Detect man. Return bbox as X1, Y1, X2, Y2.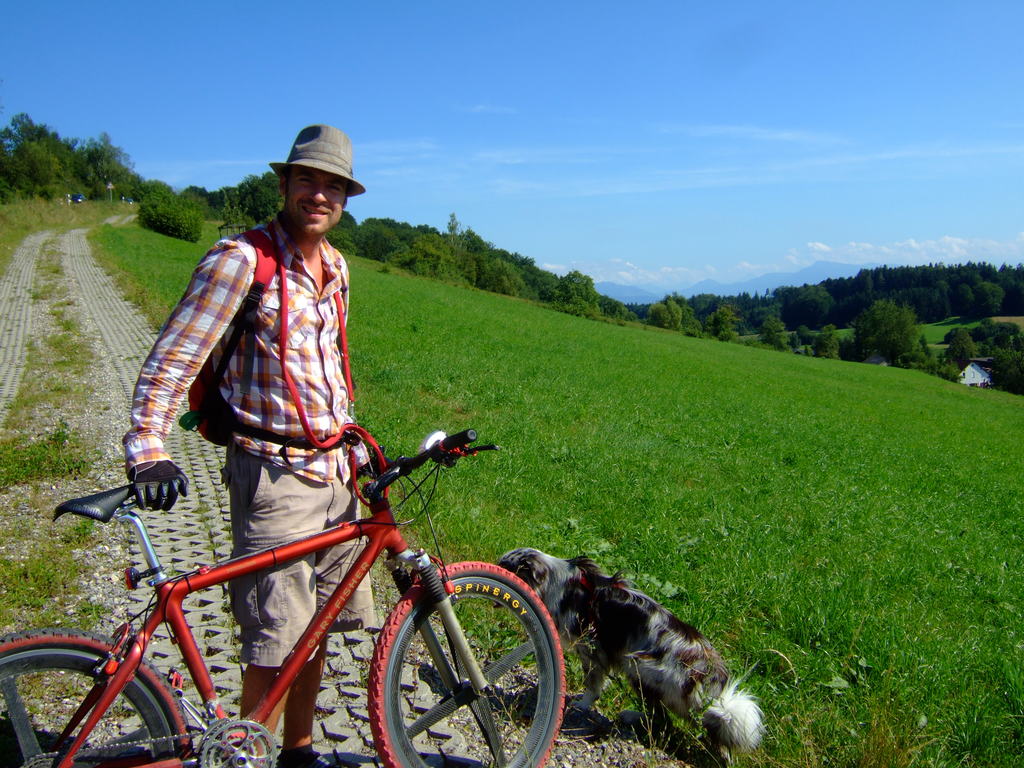
73, 273, 454, 708.
